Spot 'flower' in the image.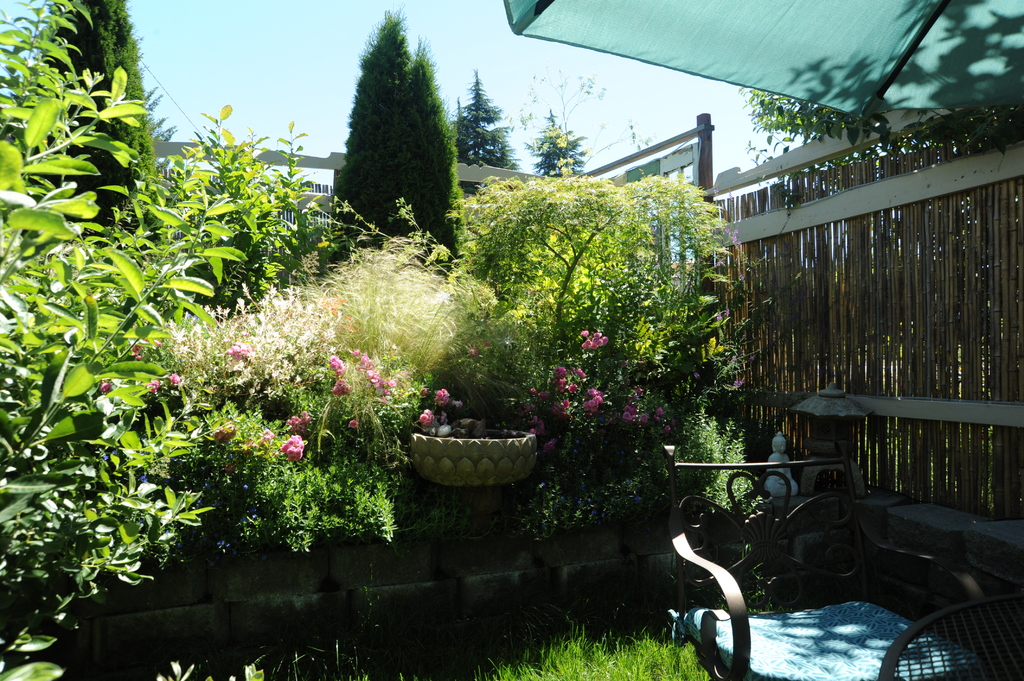
'flower' found at bbox=(224, 339, 250, 363).
